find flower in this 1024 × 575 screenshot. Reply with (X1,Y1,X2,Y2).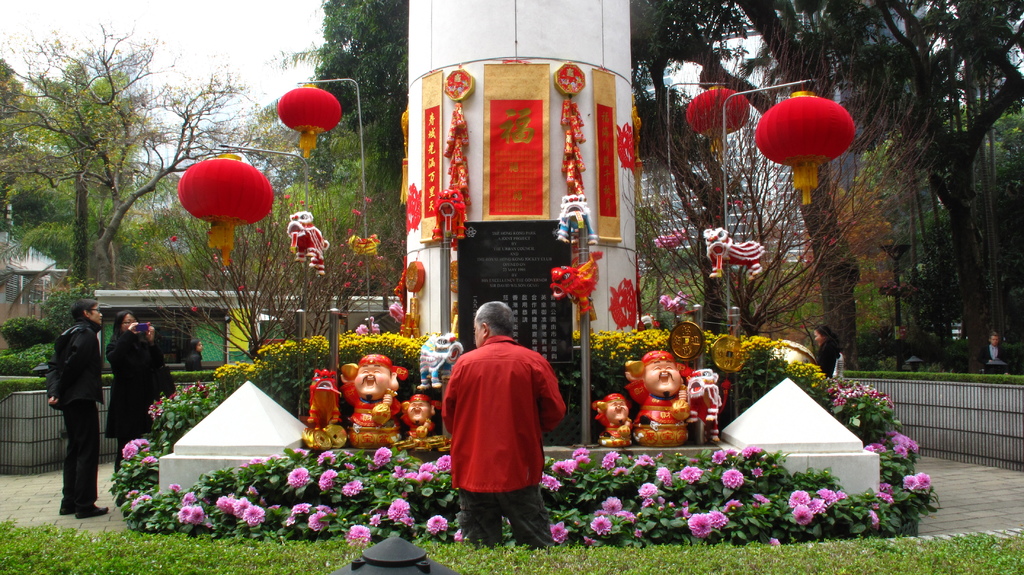
(636,482,657,494).
